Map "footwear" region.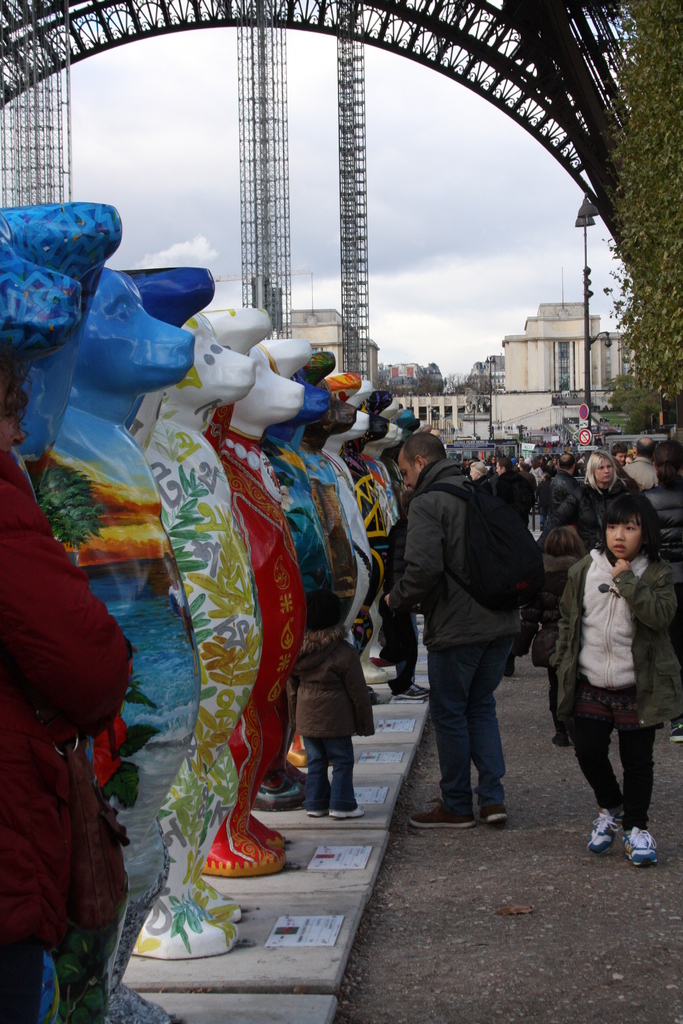
Mapped to (x1=587, y1=806, x2=620, y2=851).
